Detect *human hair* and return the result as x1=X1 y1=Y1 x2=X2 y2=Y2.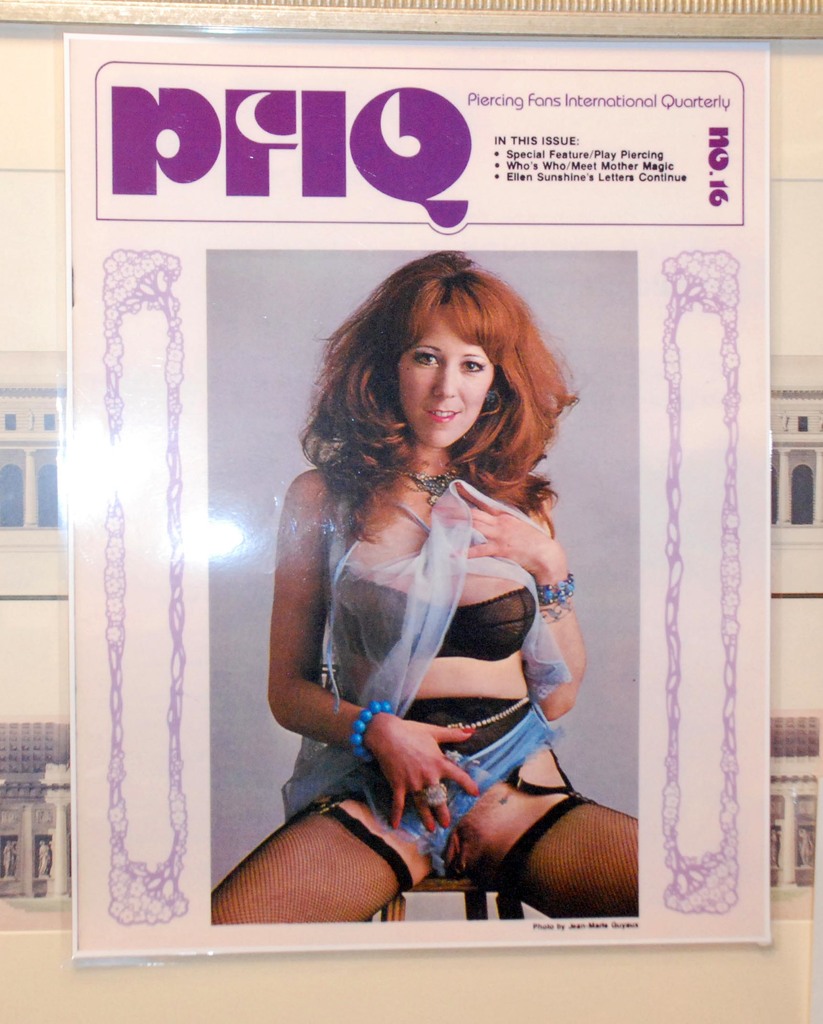
x1=307 y1=244 x2=582 y2=486.
